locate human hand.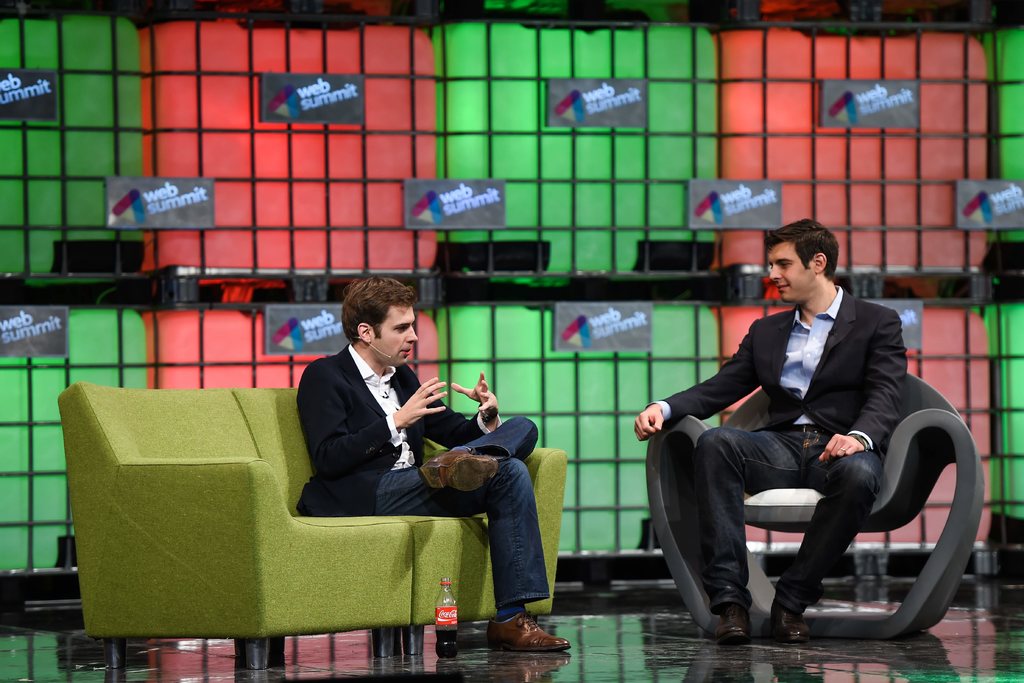
Bounding box: bbox(630, 403, 665, 442).
